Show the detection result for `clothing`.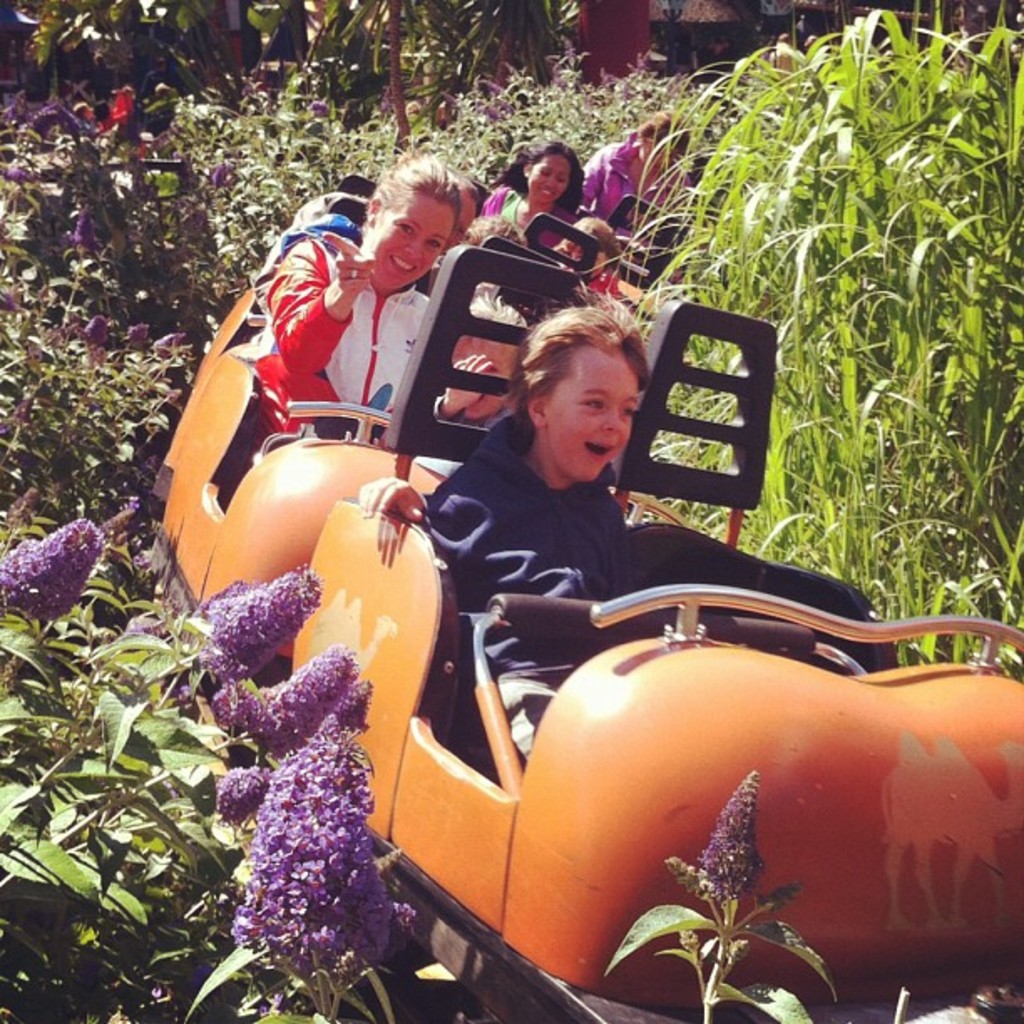
[x1=420, y1=412, x2=796, y2=756].
